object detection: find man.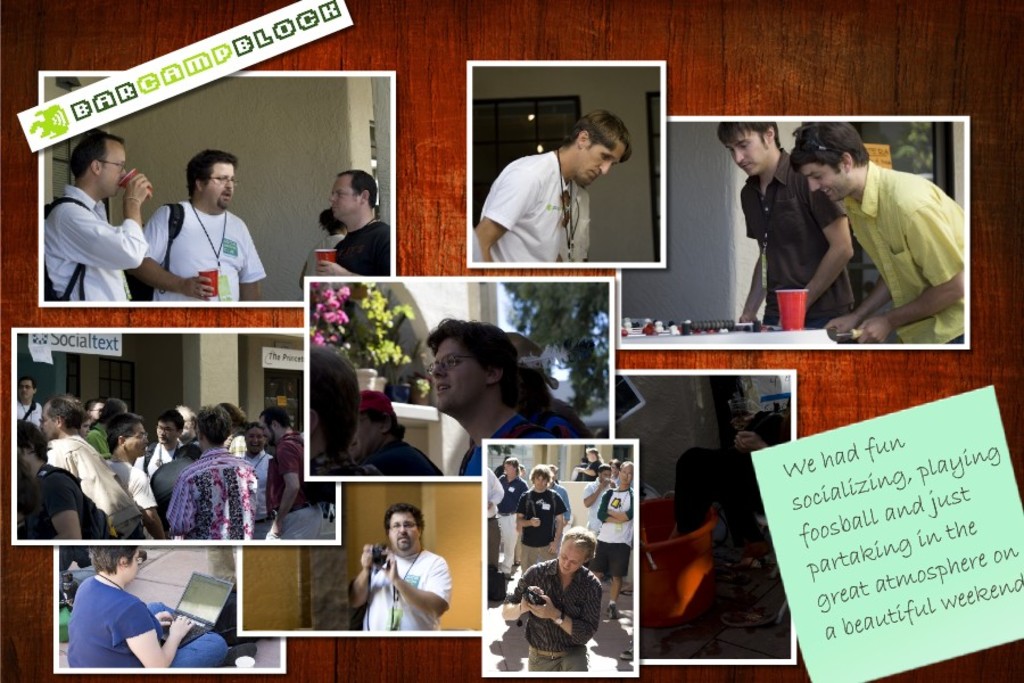
134 150 265 304.
